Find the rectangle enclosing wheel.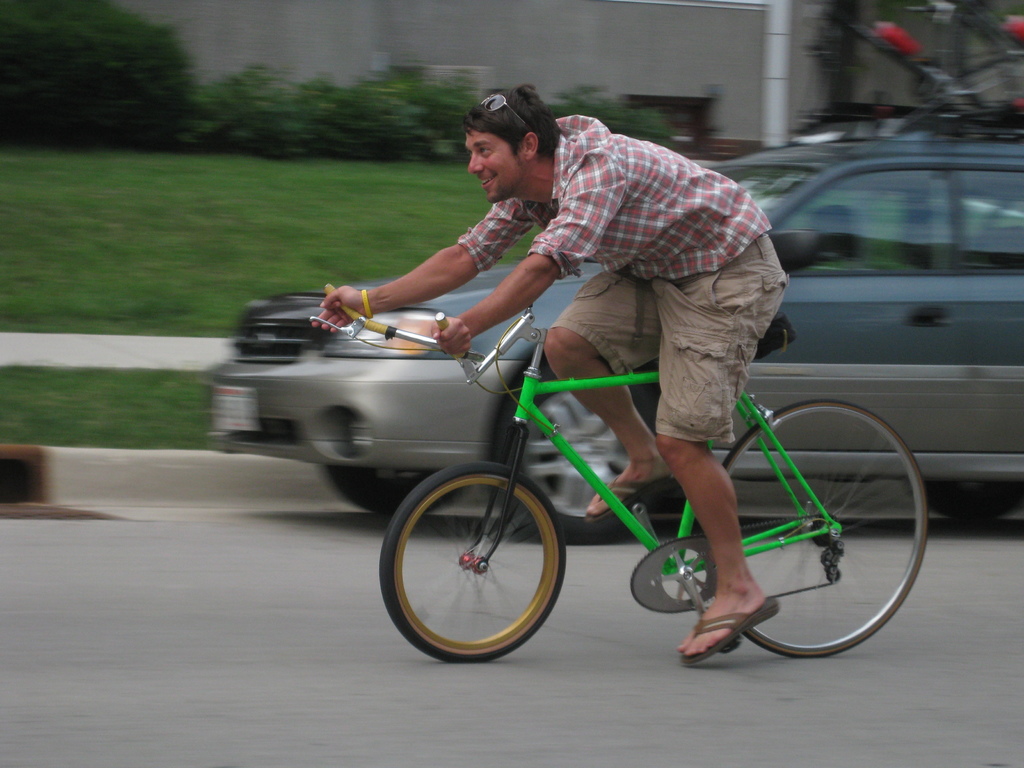
<bbox>708, 404, 922, 657</bbox>.
